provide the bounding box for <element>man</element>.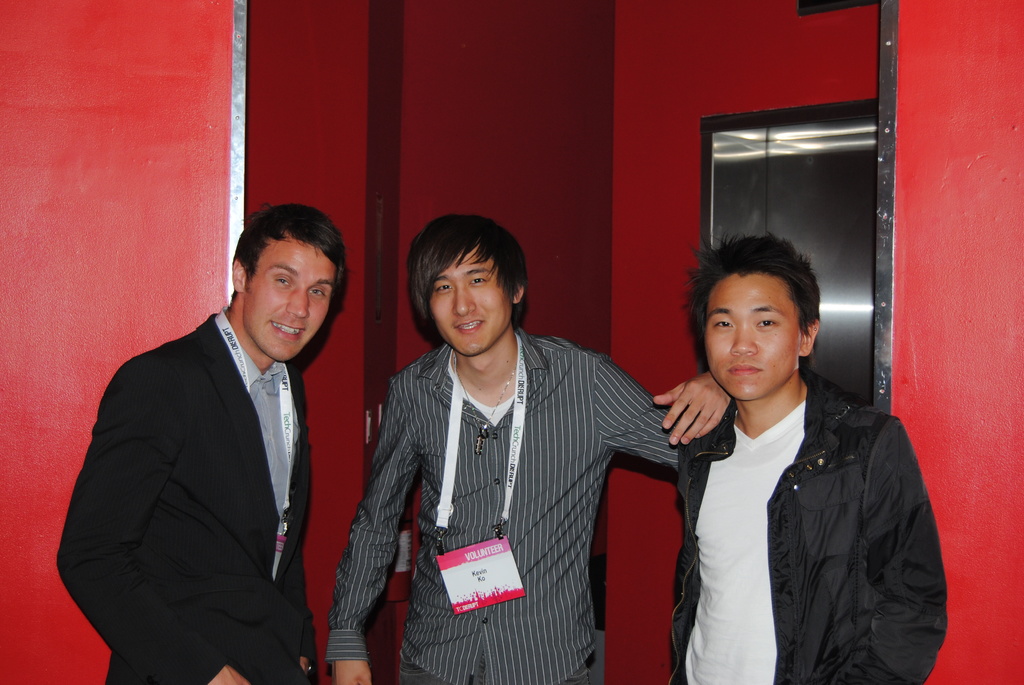
box(320, 209, 733, 684).
